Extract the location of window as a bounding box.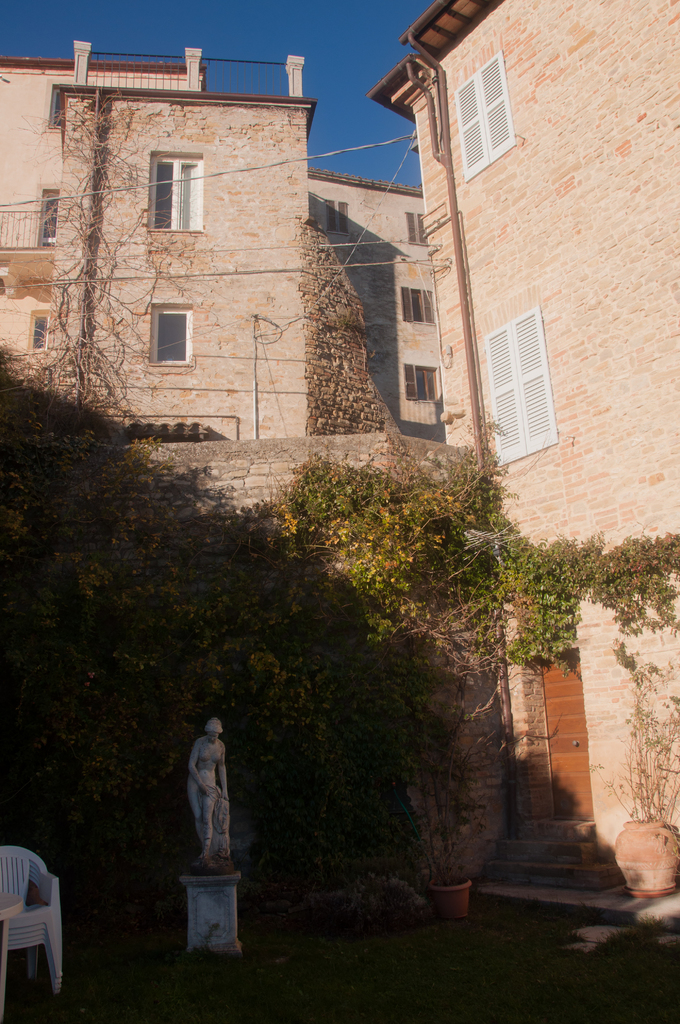
crop(403, 364, 442, 400).
